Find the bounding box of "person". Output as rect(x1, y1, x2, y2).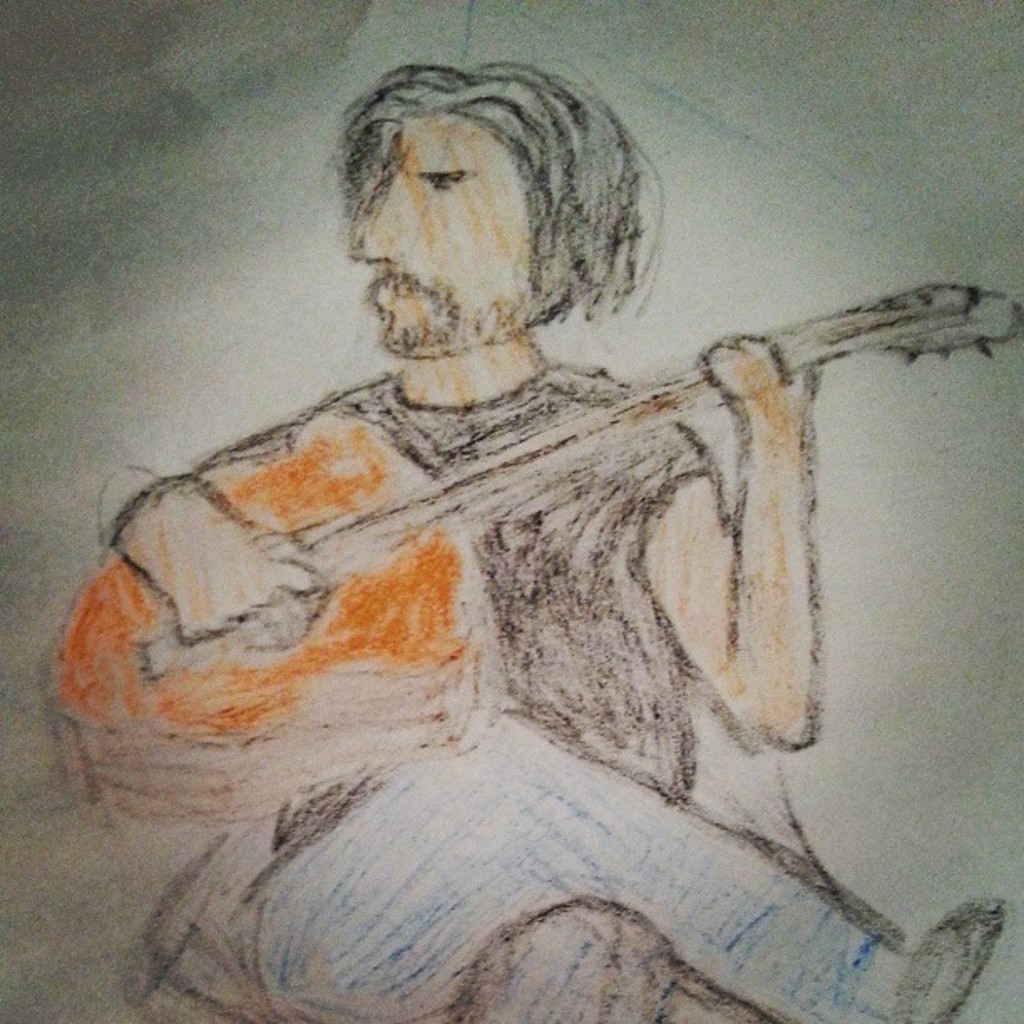
rect(75, 44, 947, 942).
